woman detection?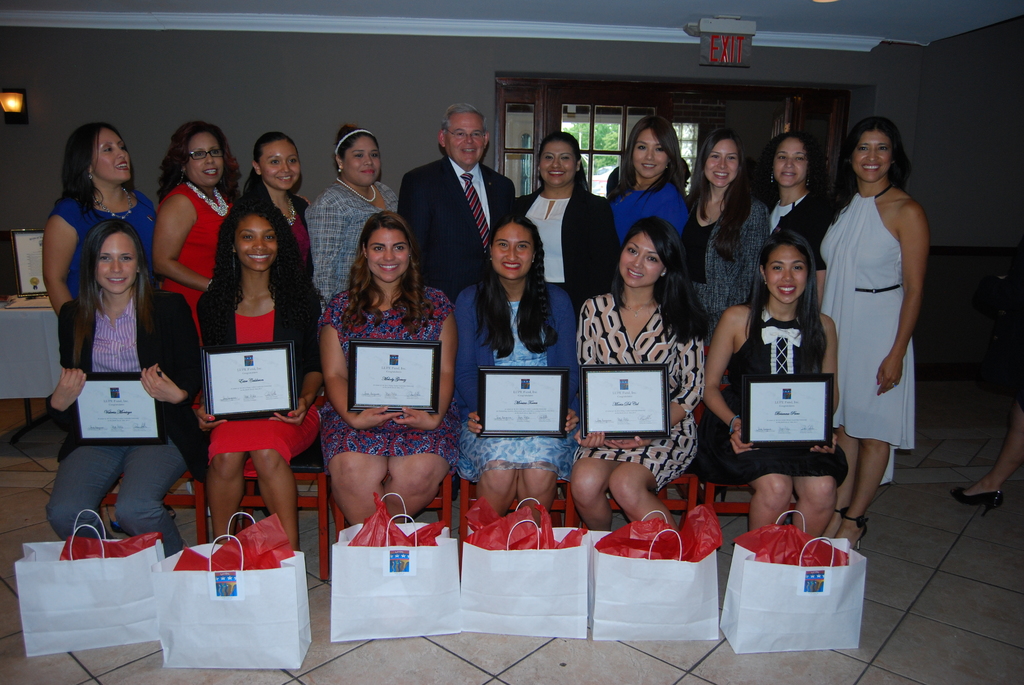
Rect(301, 125, 401, 316)
